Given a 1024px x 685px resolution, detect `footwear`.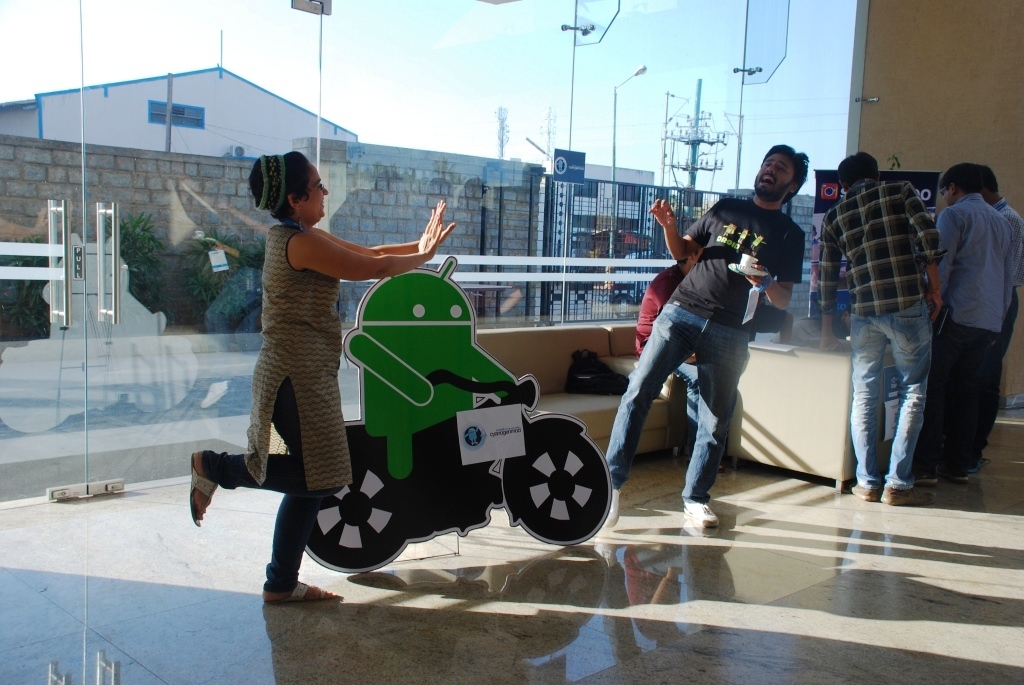
(left=187, top=459, right=224, bottom=522).
